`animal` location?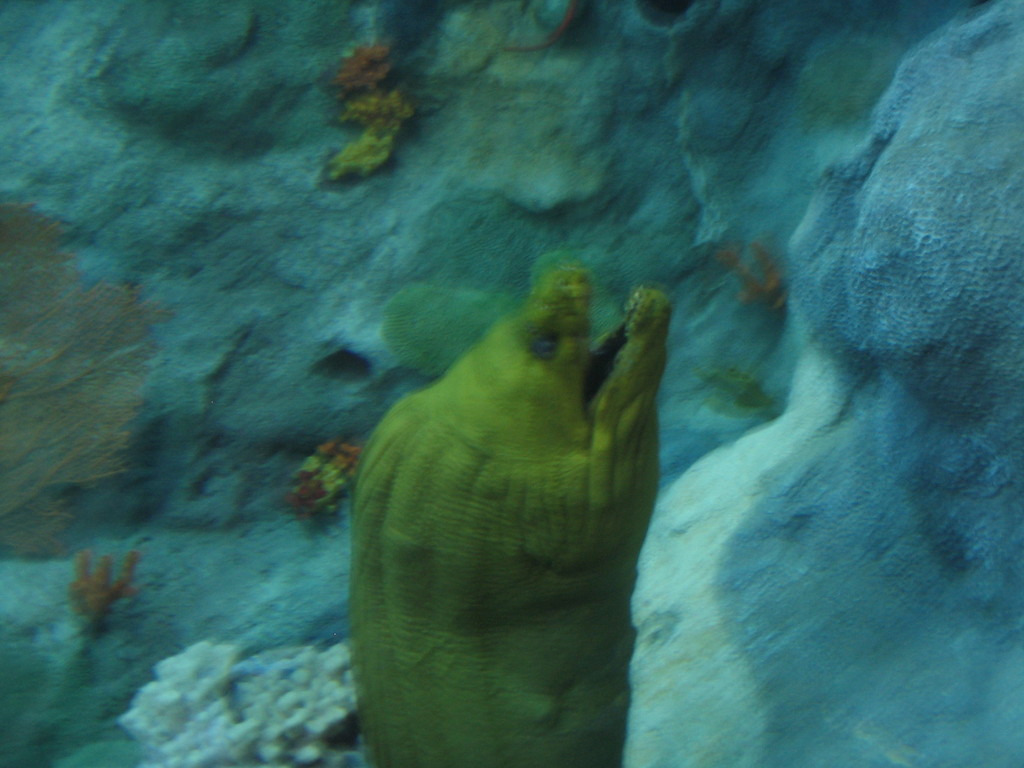
349 268 668 767
